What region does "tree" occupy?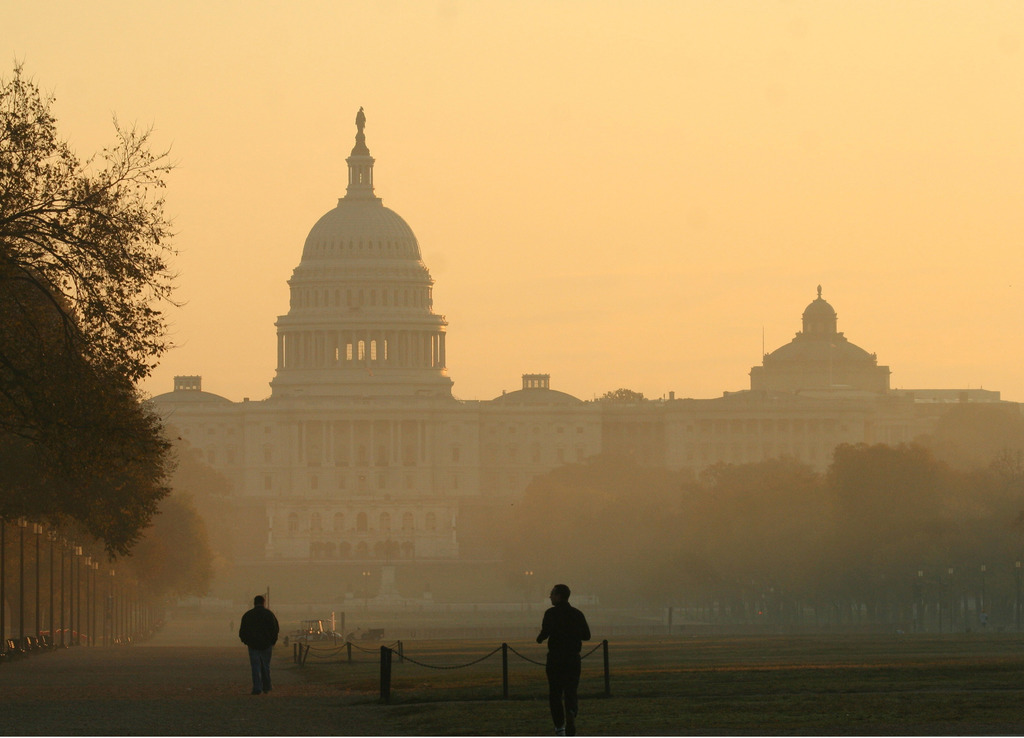
bbox=(164, 453, 224, 499).
